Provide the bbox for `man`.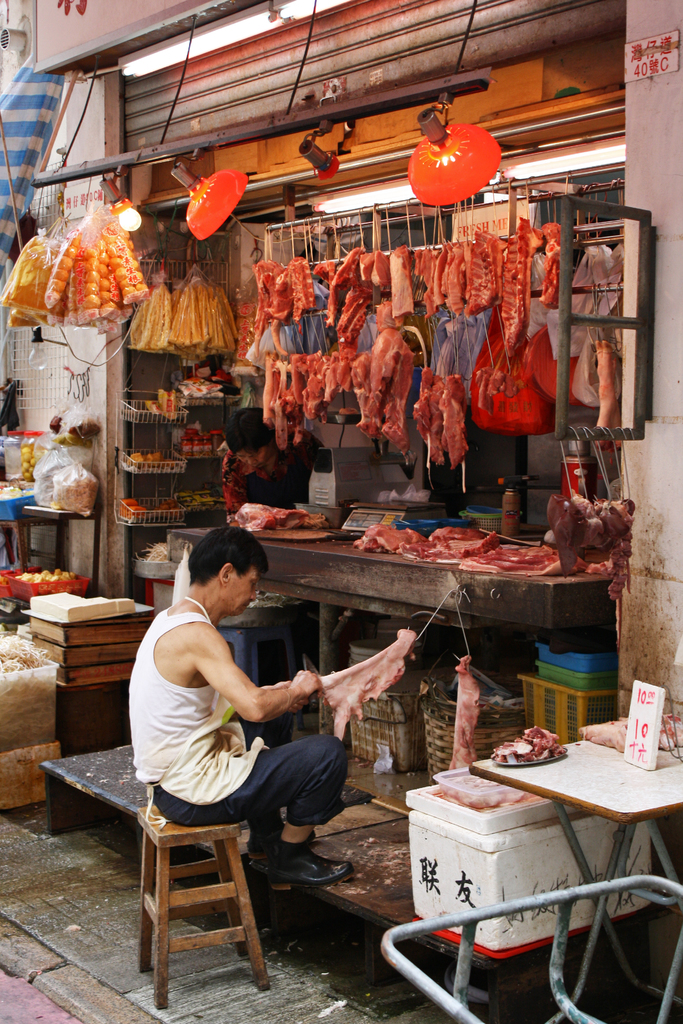
117, 529, 362, 915.
